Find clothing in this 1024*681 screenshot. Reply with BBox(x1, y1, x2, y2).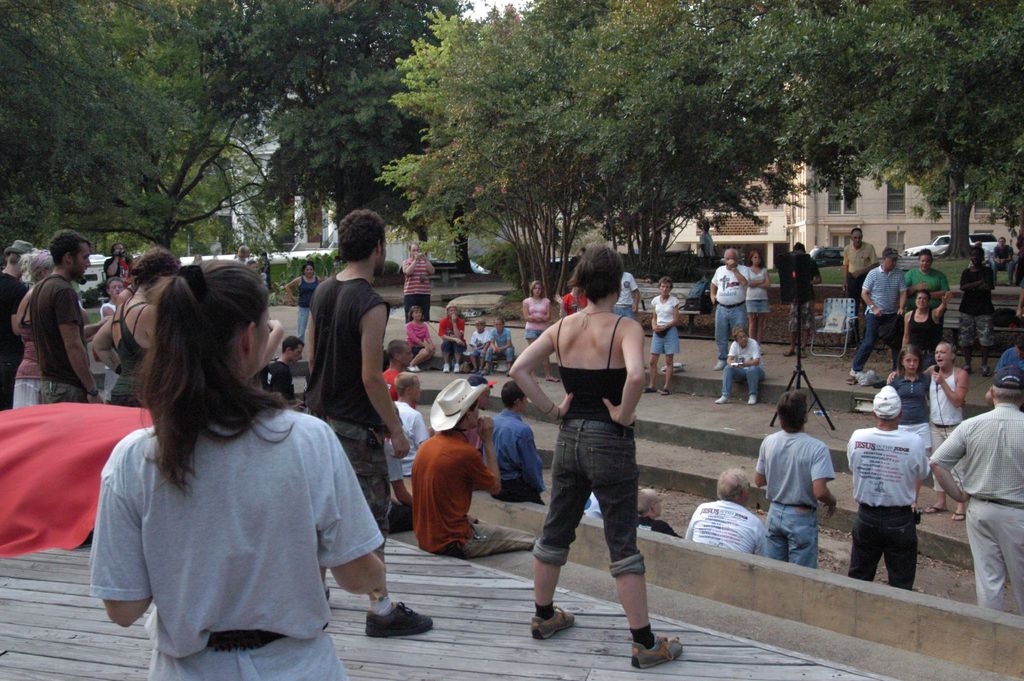
BBox(307, 276, 388, 521).
